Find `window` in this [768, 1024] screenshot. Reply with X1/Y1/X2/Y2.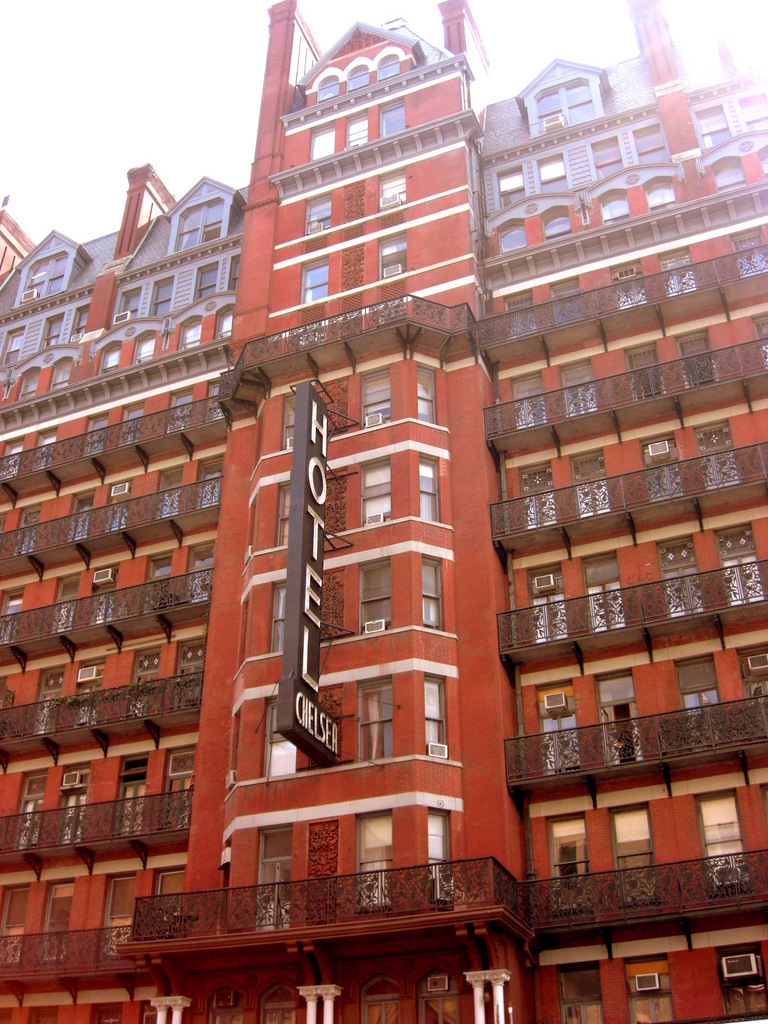
499/218/525/252.
